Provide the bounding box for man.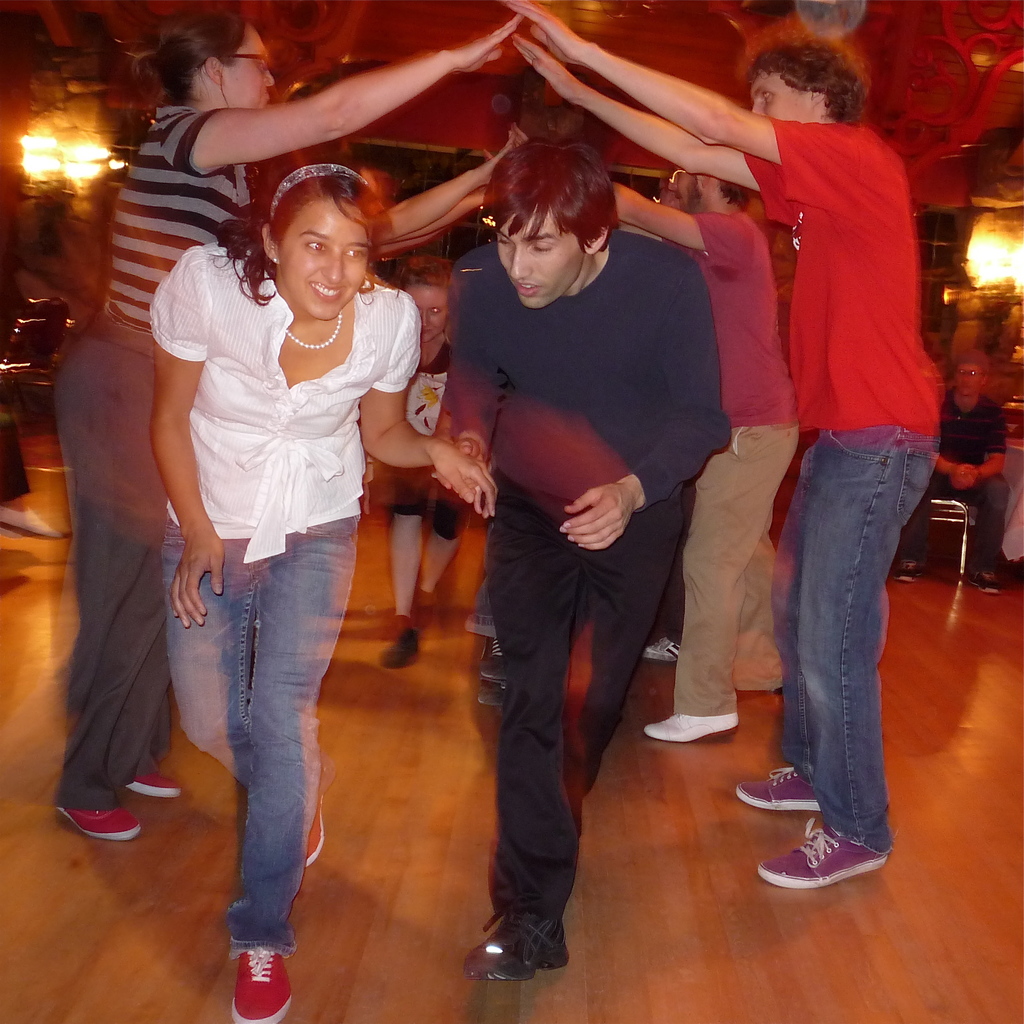
891,347,1003,595.
